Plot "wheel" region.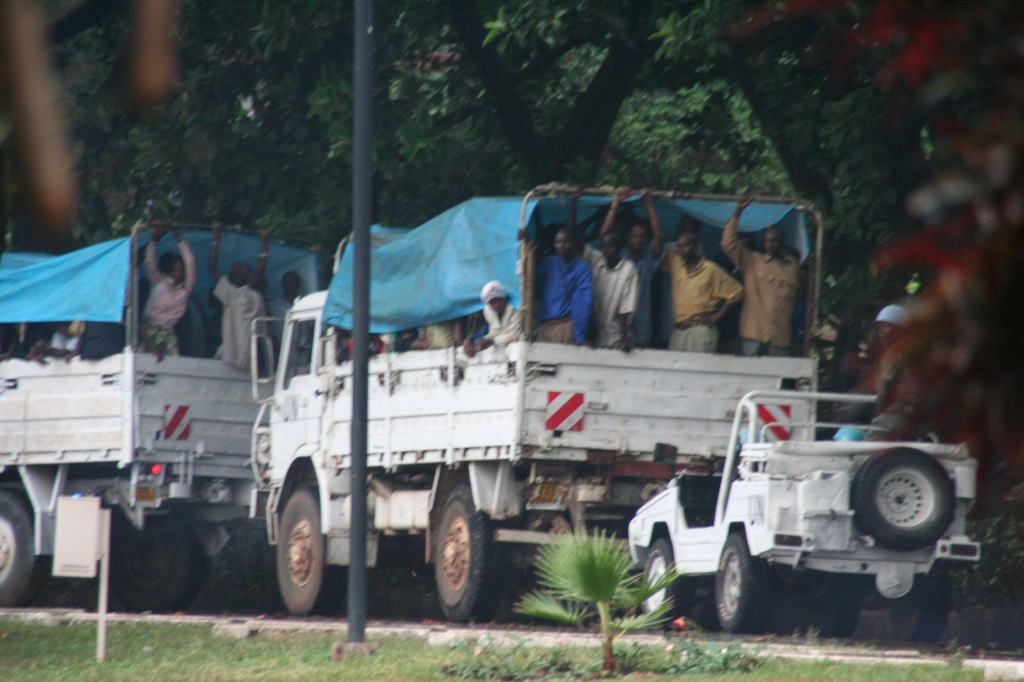
Plotted at [109, 510, 211, 615].
